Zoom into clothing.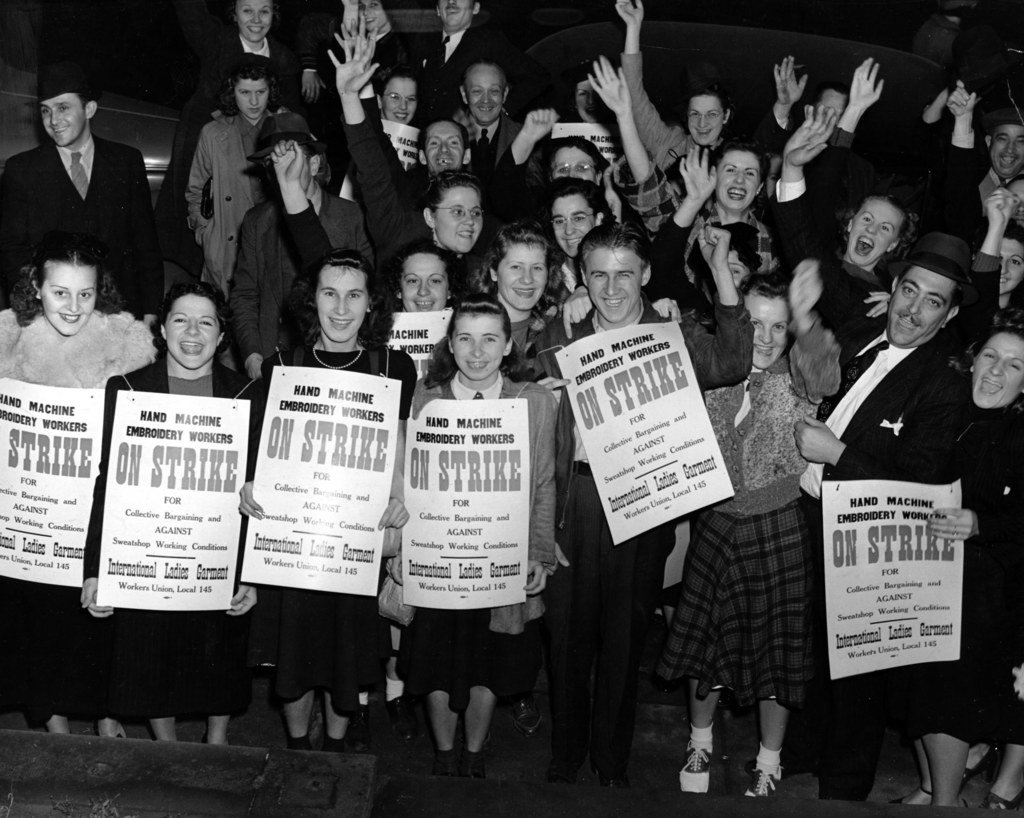
Zoom target: bbox=[0, 291, 156, 737].
